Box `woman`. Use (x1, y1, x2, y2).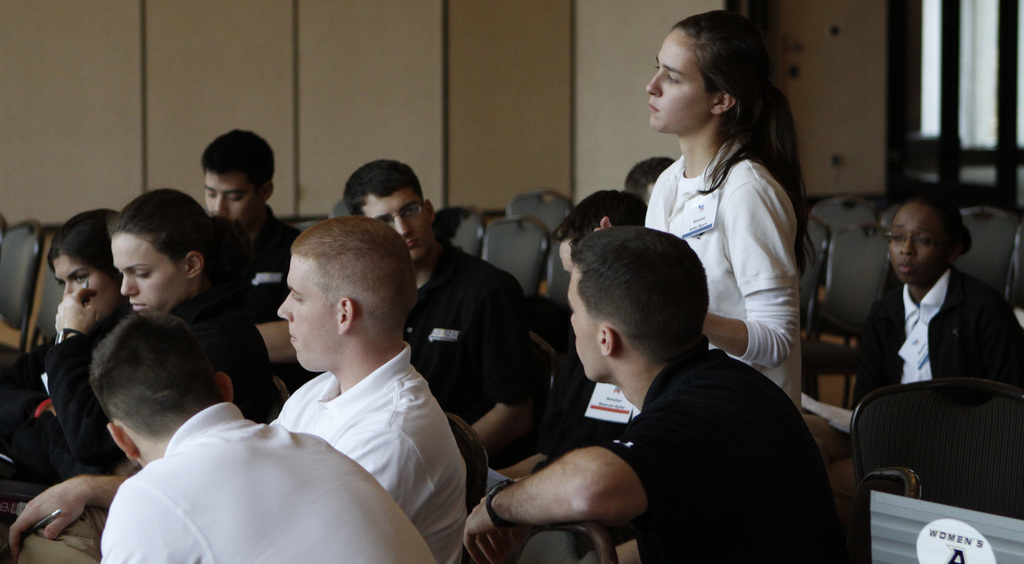
(845, 191, 1023, 419).
